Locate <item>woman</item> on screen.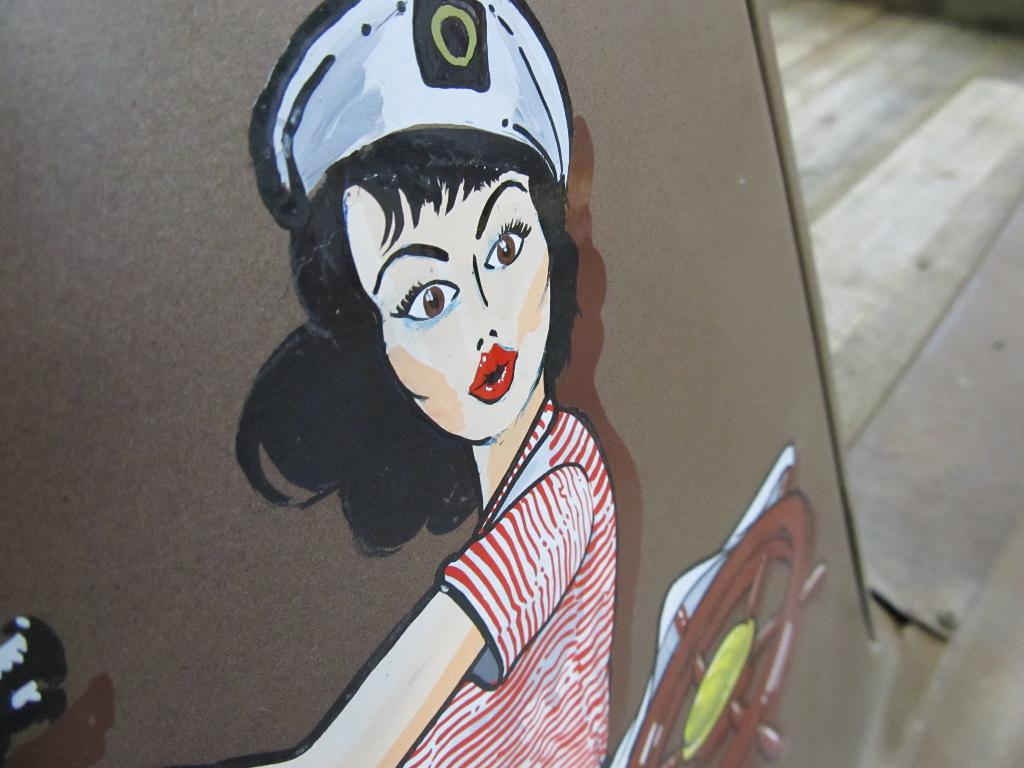
On screen at [192,0,608,767].
